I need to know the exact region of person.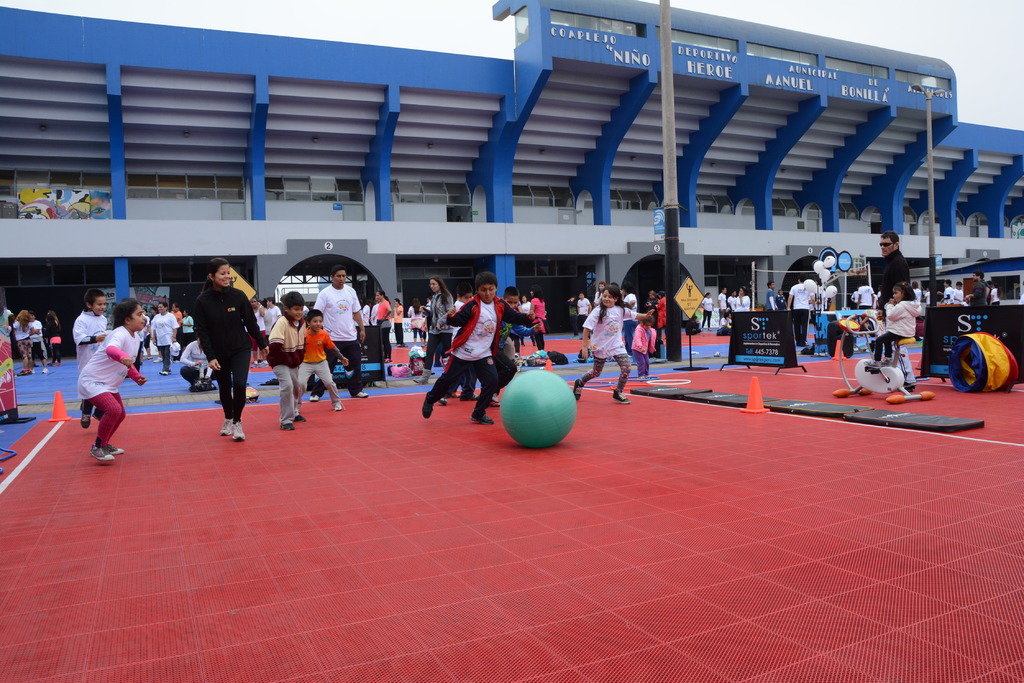
Region: (733,284,751,312).
